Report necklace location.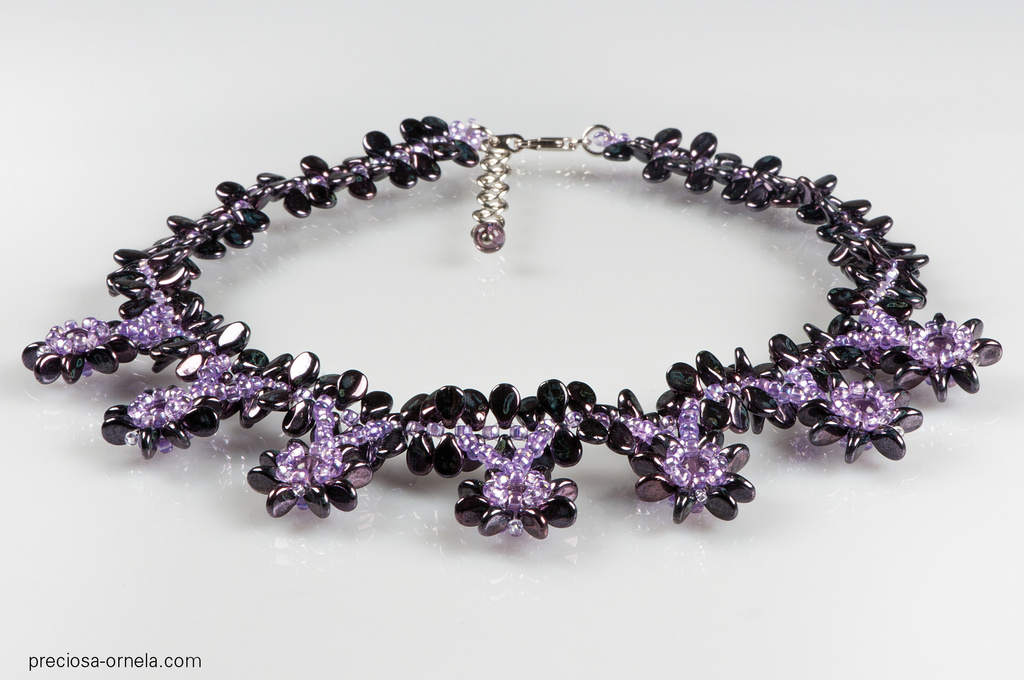
Report: (83,87,972,571).
